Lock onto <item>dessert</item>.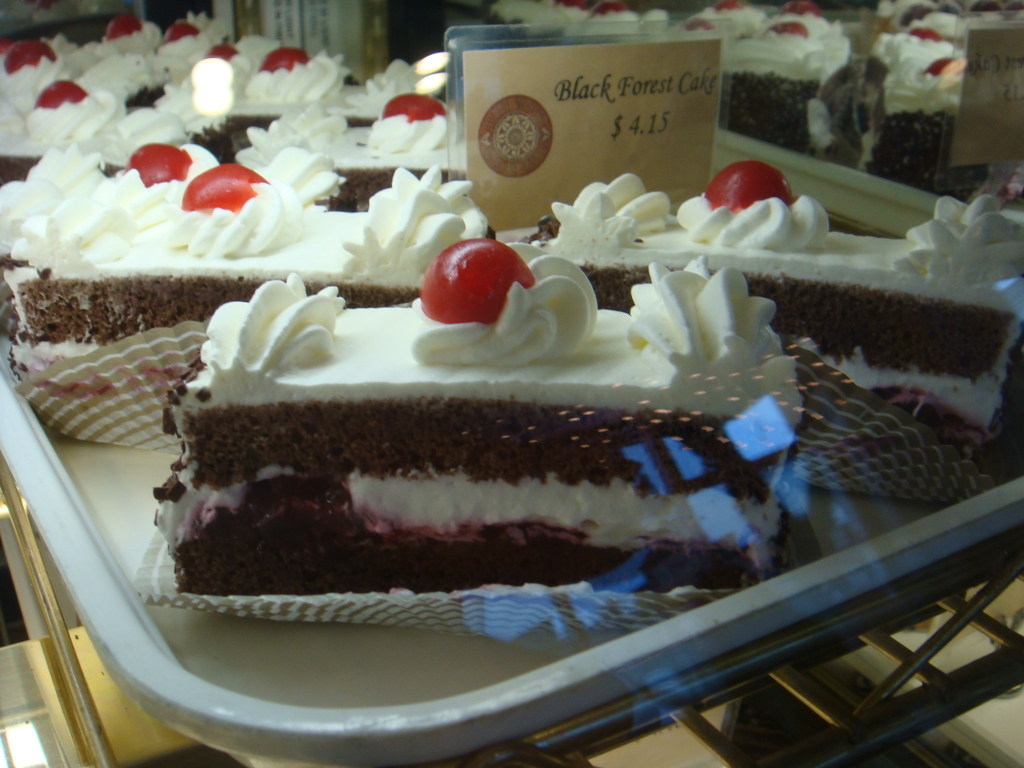
Locked: Rect(28, 84, 111, 161).
